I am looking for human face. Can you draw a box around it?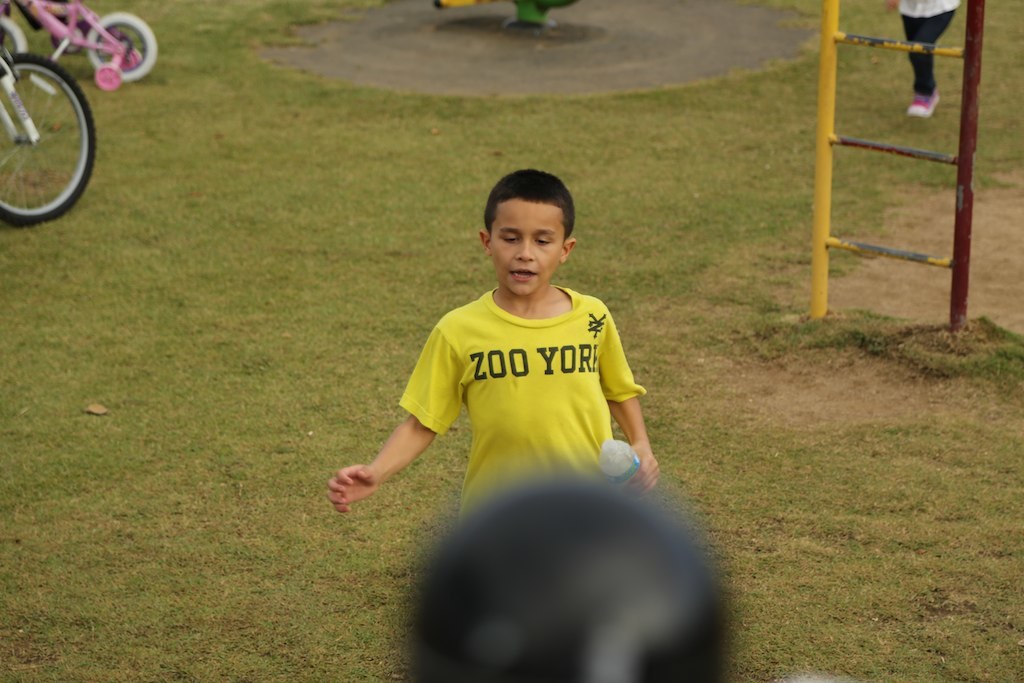
Sure, the bounding box is rect(487, 199, 561, 292).
